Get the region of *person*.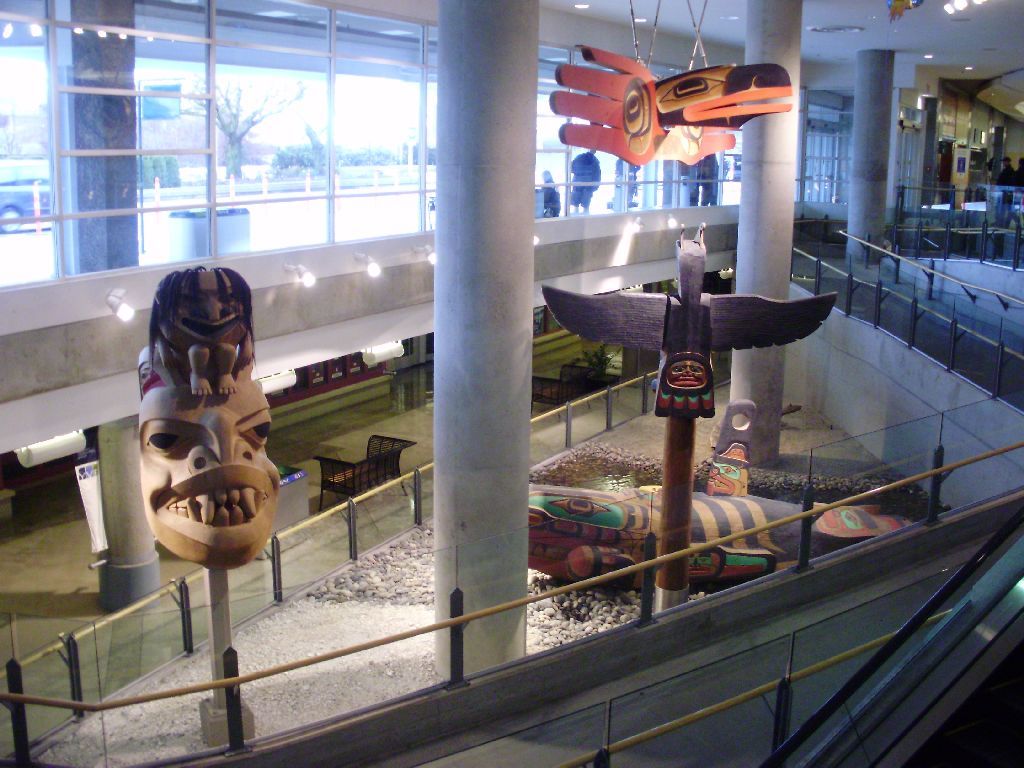
x1=138 y1=345 x2=280 y2=570.
